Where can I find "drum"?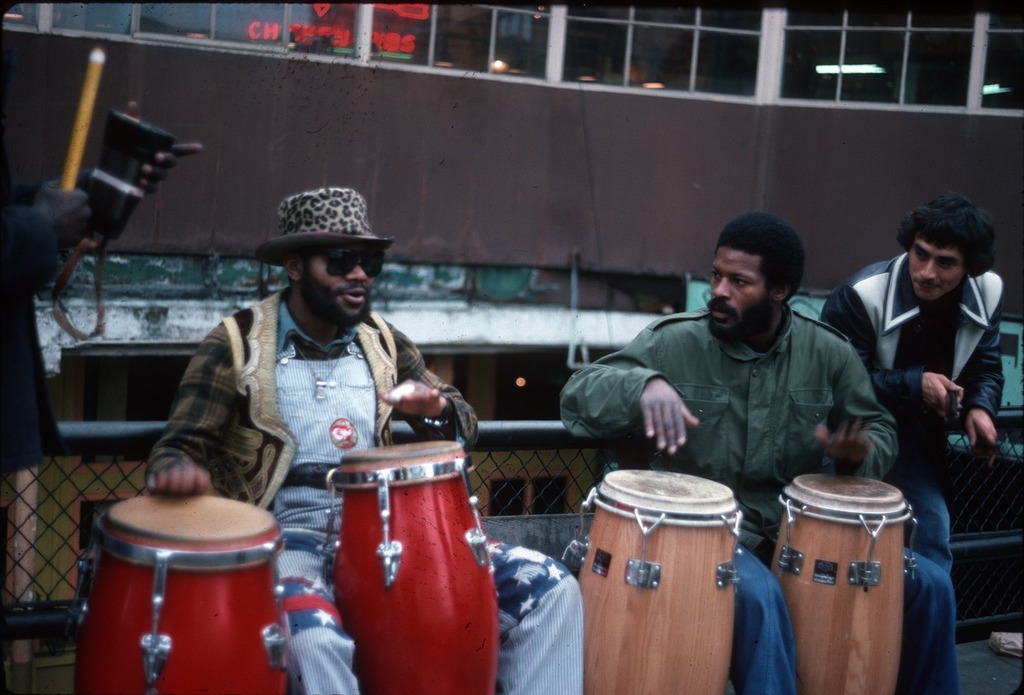
You can find it at 767/465/921/694.
